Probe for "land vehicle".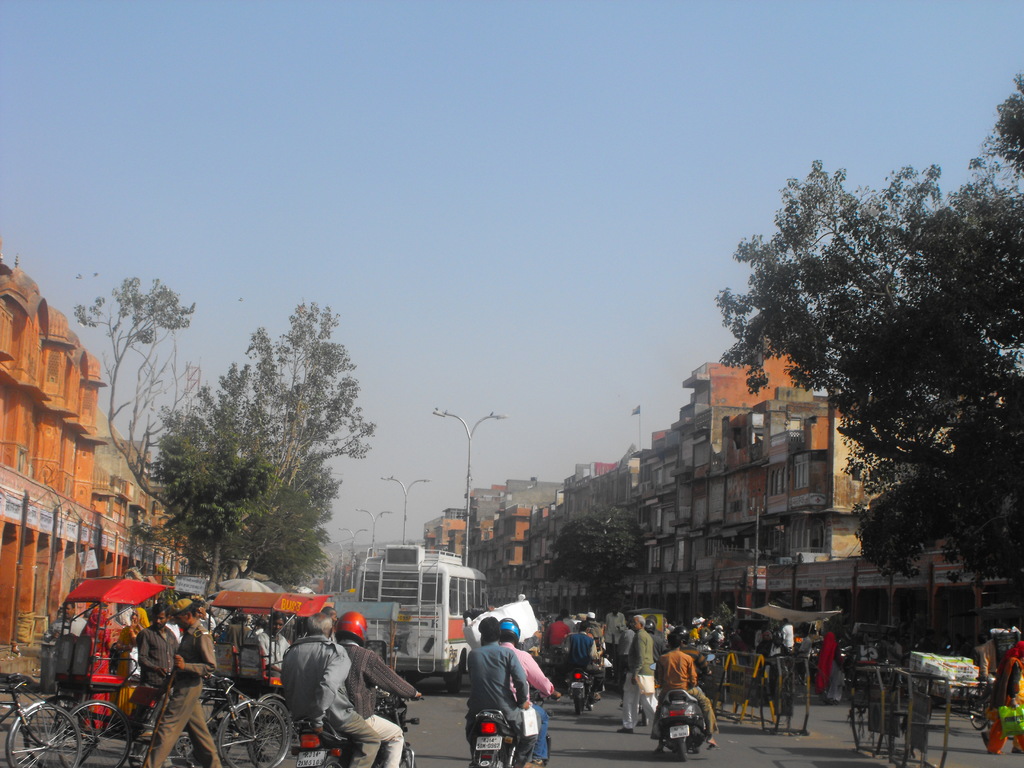
Probe result: <bbox>285, 688, 417, 767</bbox>.
